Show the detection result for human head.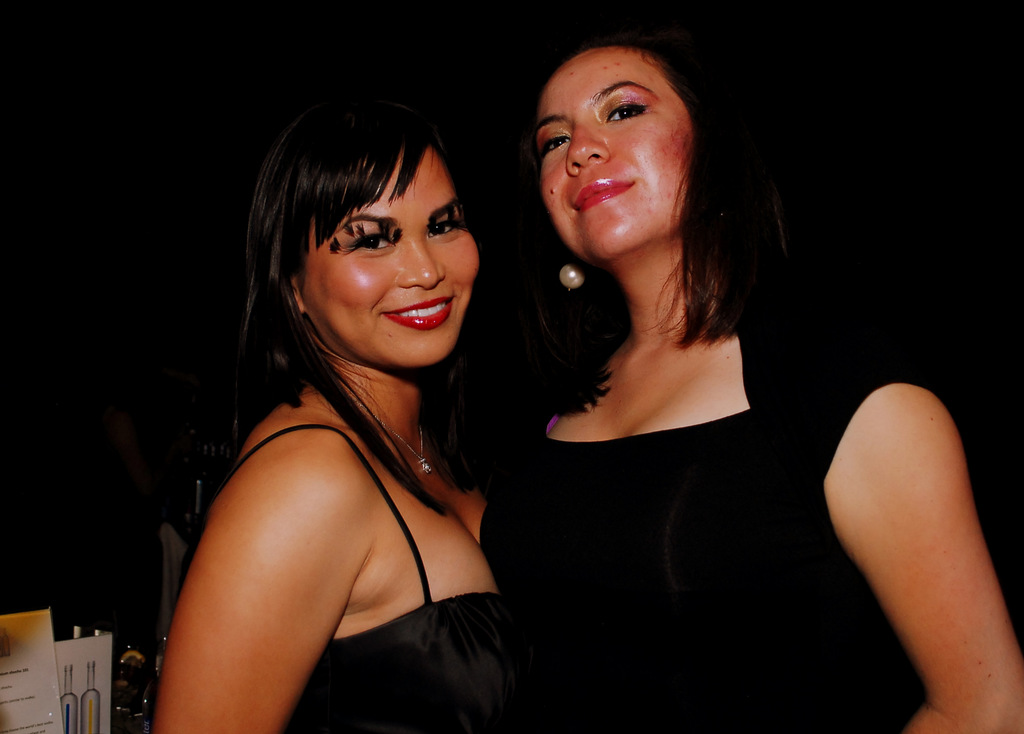
[left=516, top=26, right=744, bottom=278].
